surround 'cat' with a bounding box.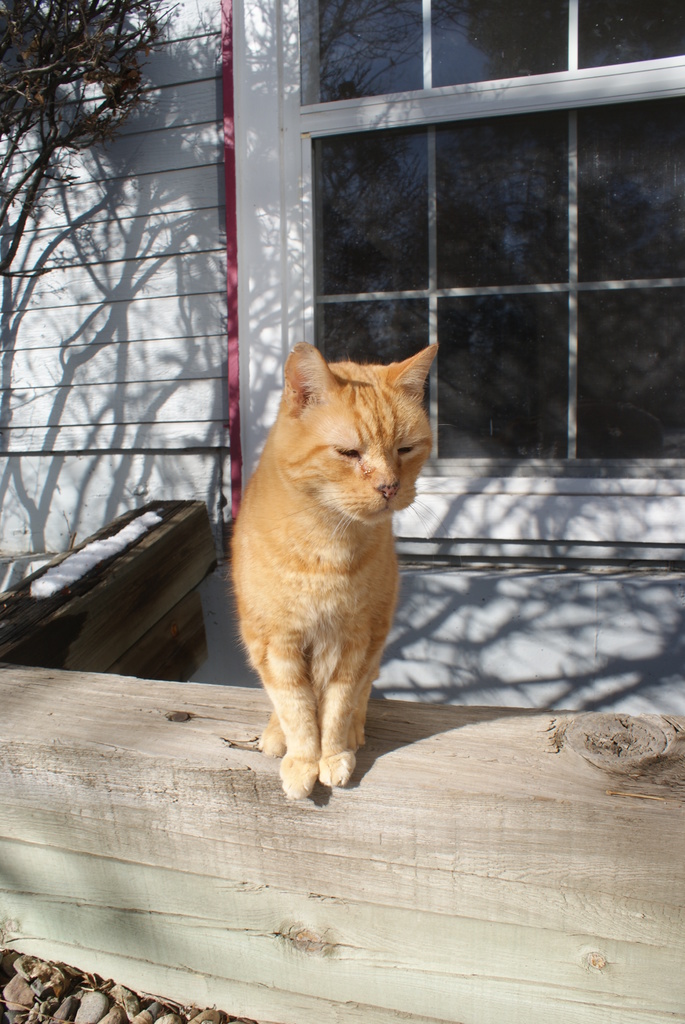
box=[226, 342, 445, 798].
